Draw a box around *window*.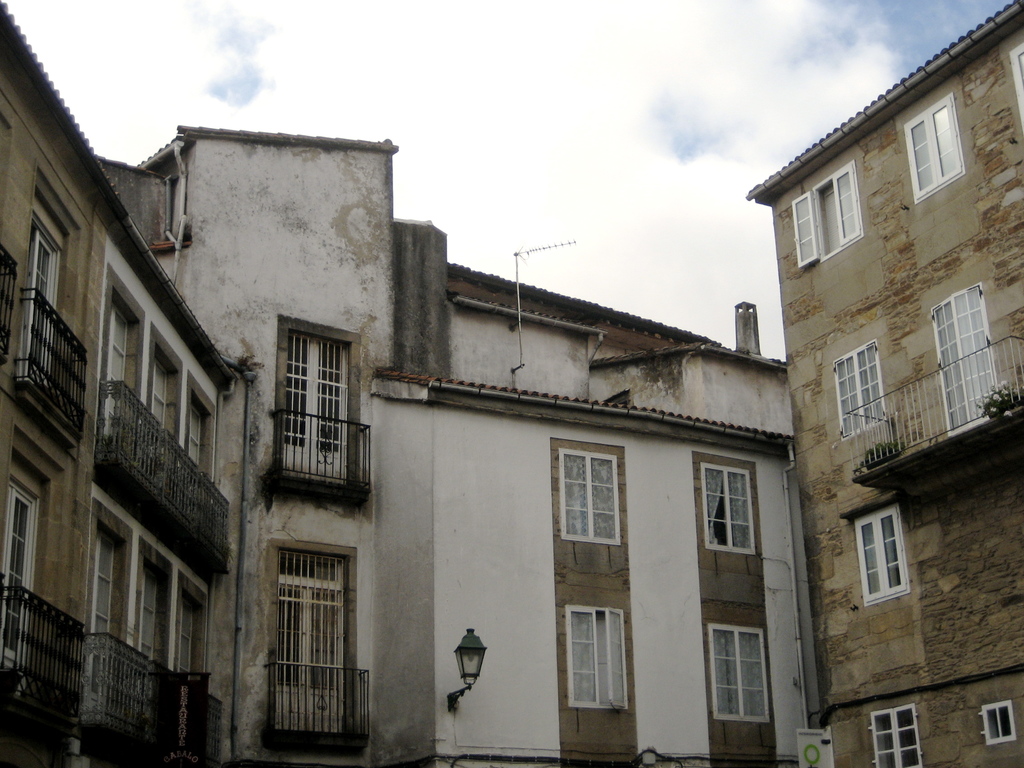
select_region(265, 310, 355, 515).
